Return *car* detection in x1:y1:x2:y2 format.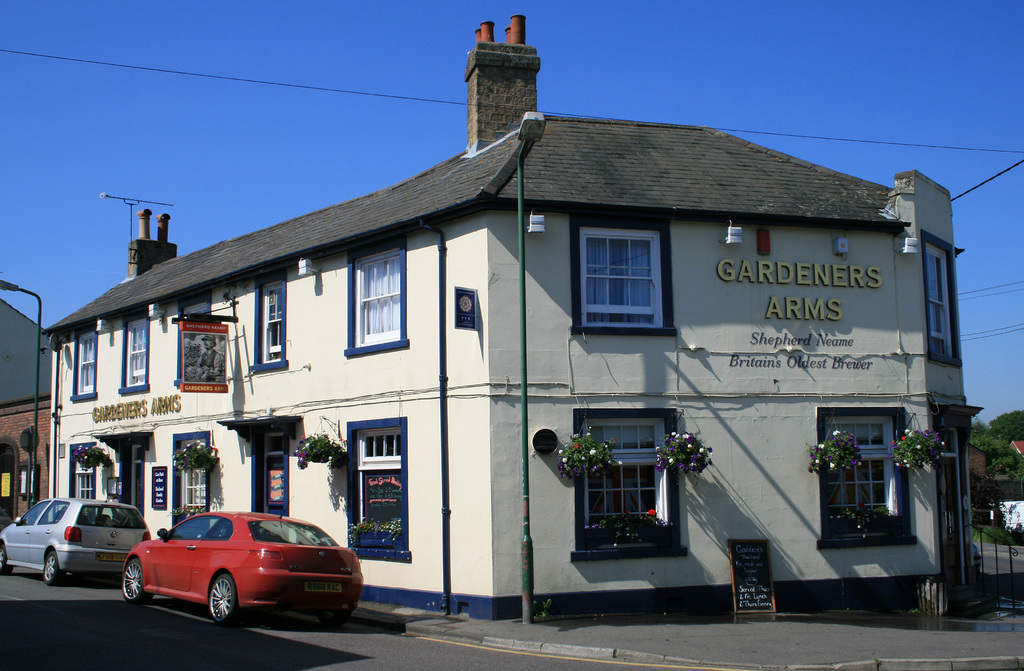
120:506:365:624.
